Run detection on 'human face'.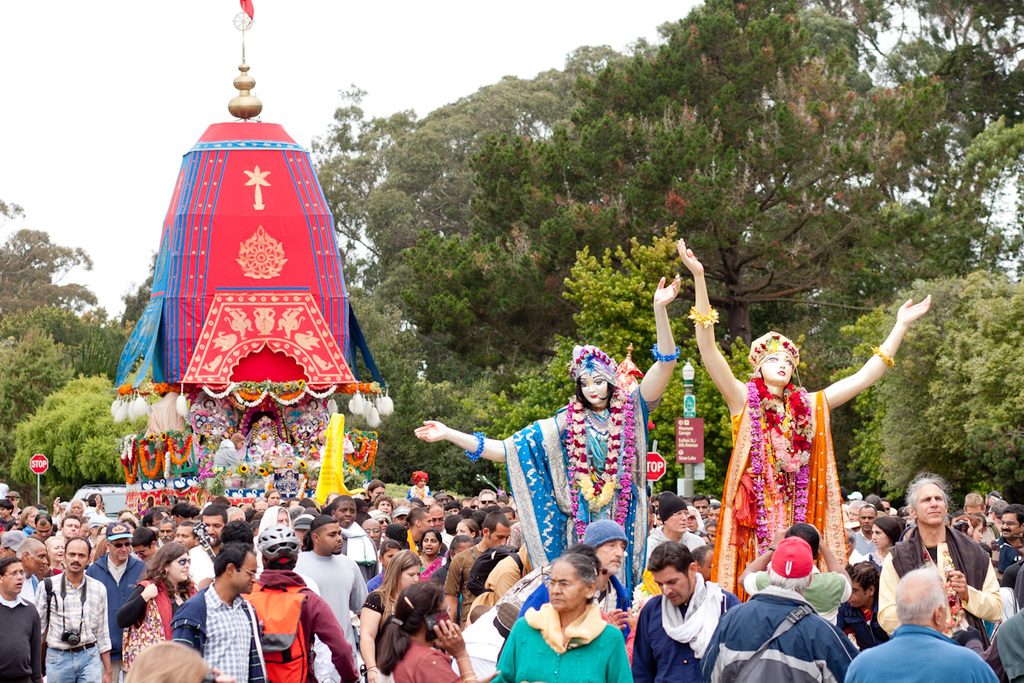
Result: rect(415, 473, 429, 489).
